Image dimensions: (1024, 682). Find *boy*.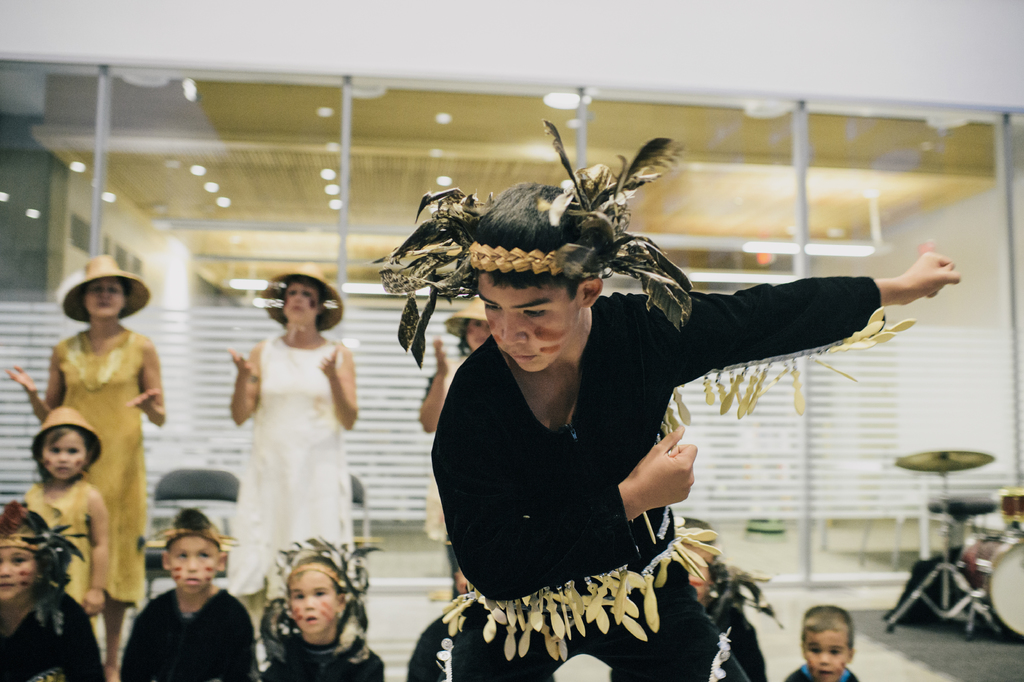
bbox(784, 604, 856, 681).
